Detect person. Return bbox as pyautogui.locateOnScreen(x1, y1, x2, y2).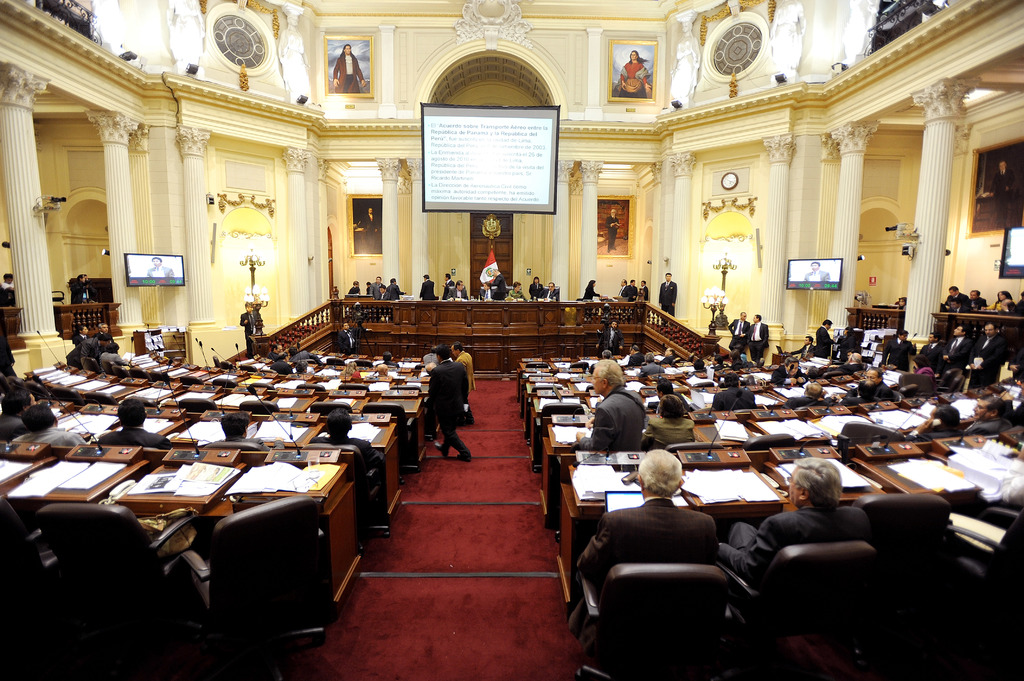
pyautogui.locateOnScreen(965, 318, 1005, 389).
